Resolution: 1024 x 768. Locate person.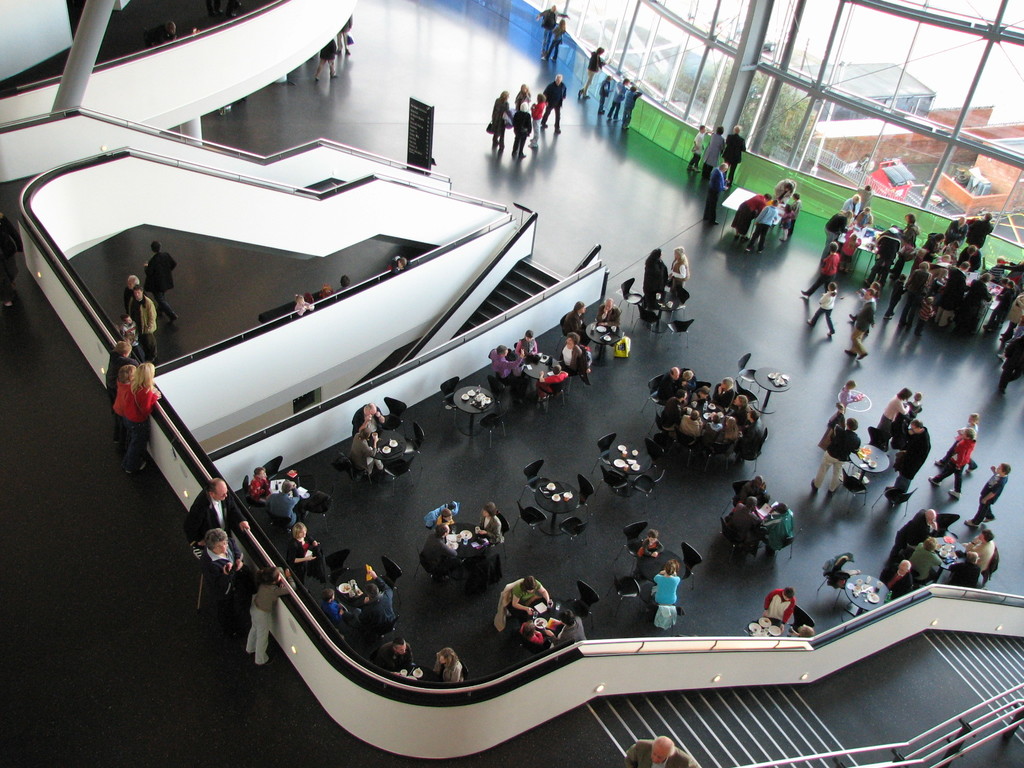
(344, 418, 383, 483).
